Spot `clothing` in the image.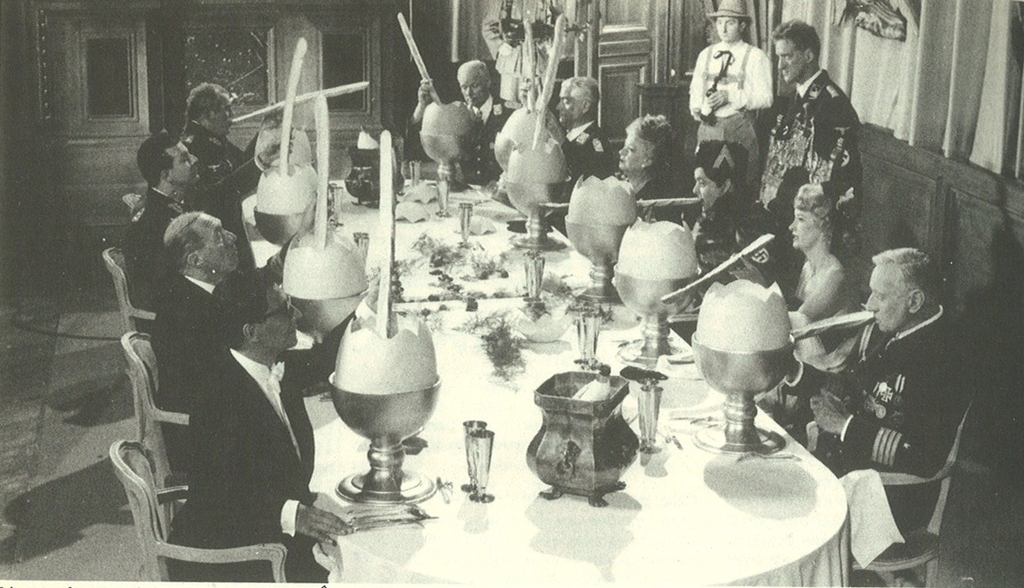
`clothing` found at Rect(166, 299, 377, 587).
